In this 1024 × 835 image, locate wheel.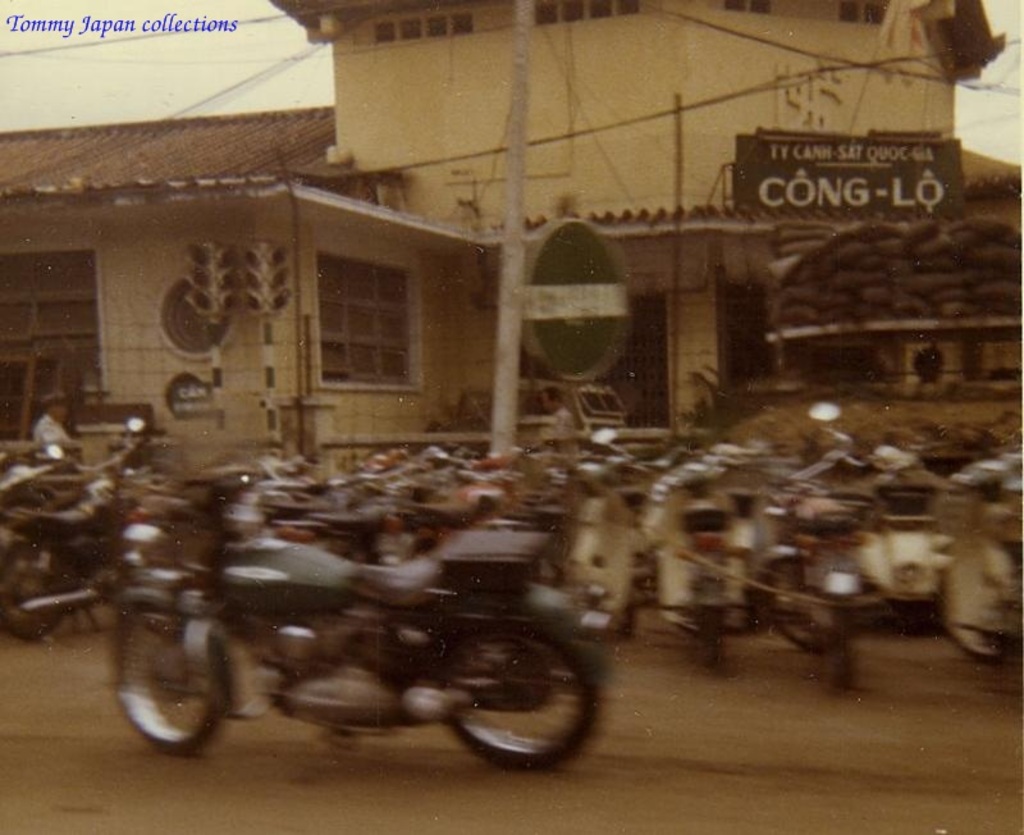
Bounding box: BBox(0, 543, 63, 638).
